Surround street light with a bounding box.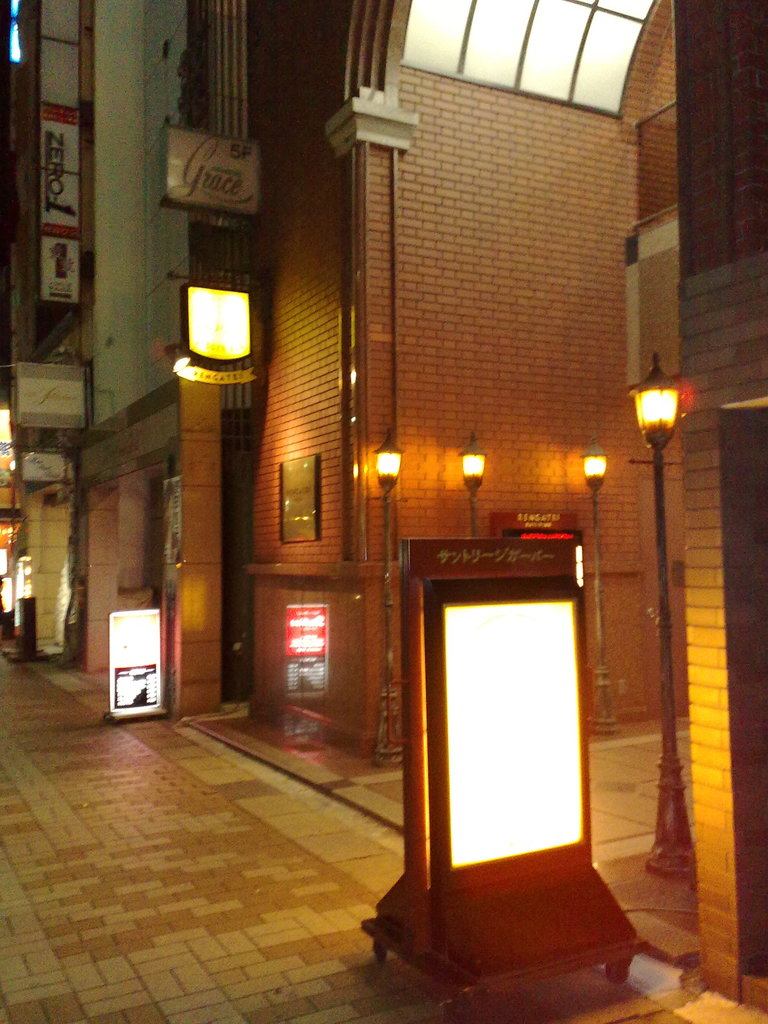
pyautogui.locateOnScreen(452, 428, 491, 541).
